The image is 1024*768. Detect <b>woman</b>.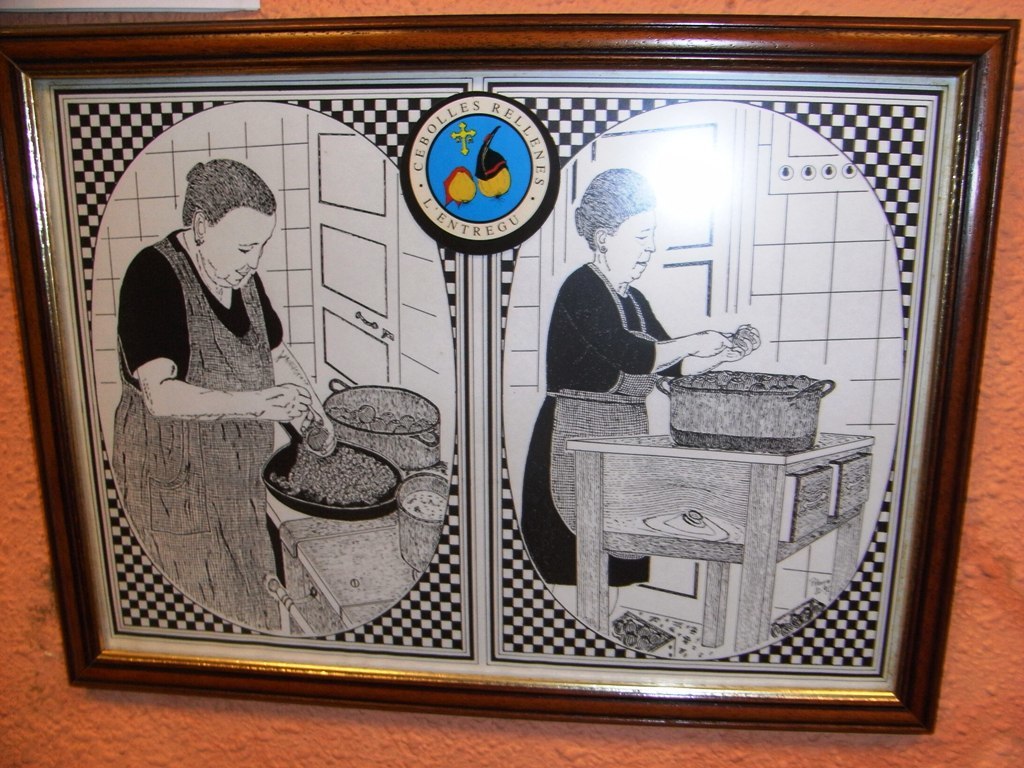
Detection: (518,166,759,614).
